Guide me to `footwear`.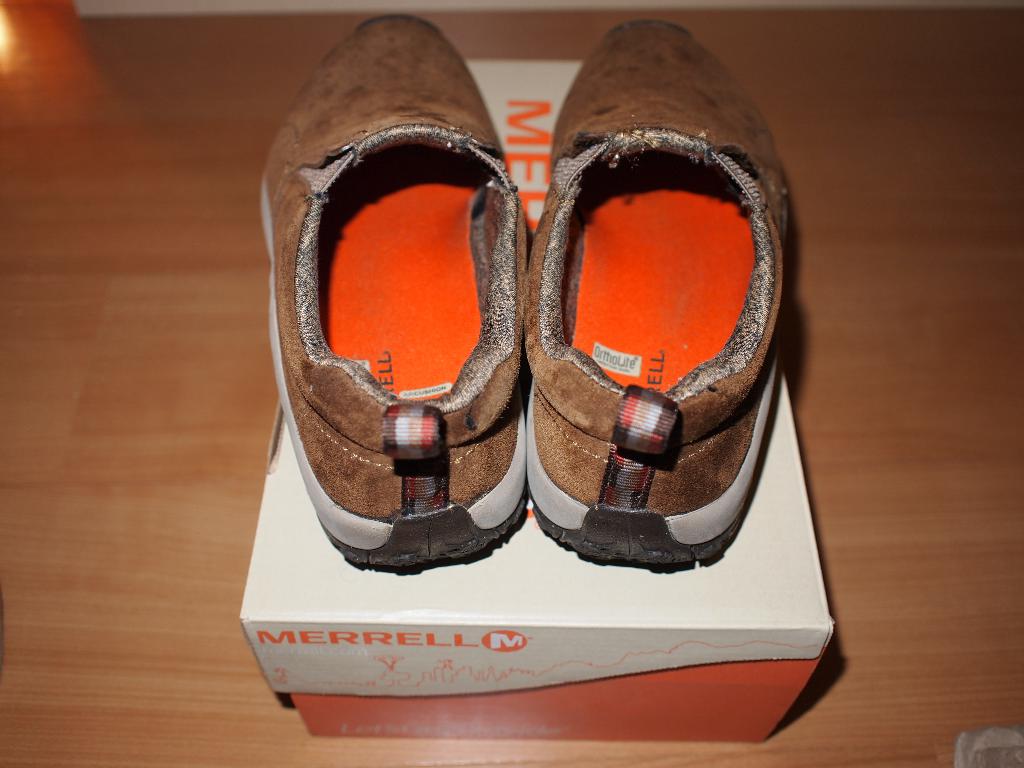
Guidance: [253, 11, 526, 572].
